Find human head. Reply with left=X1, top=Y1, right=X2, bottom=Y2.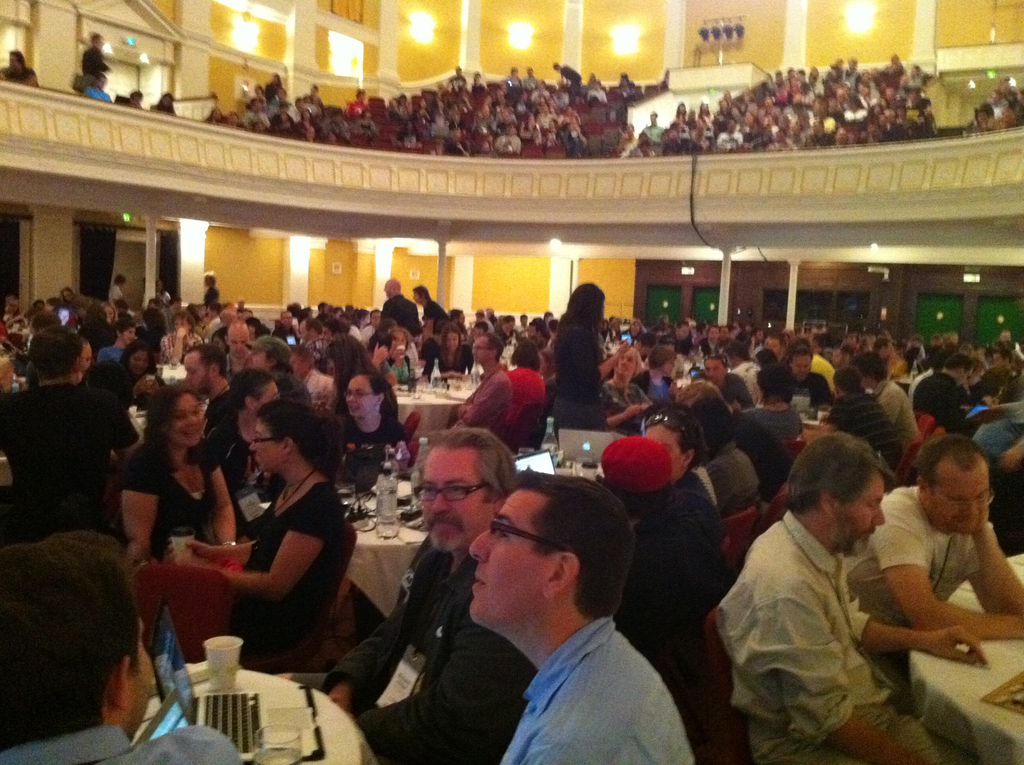
left=83, top=36, right=109, bottom=79.
